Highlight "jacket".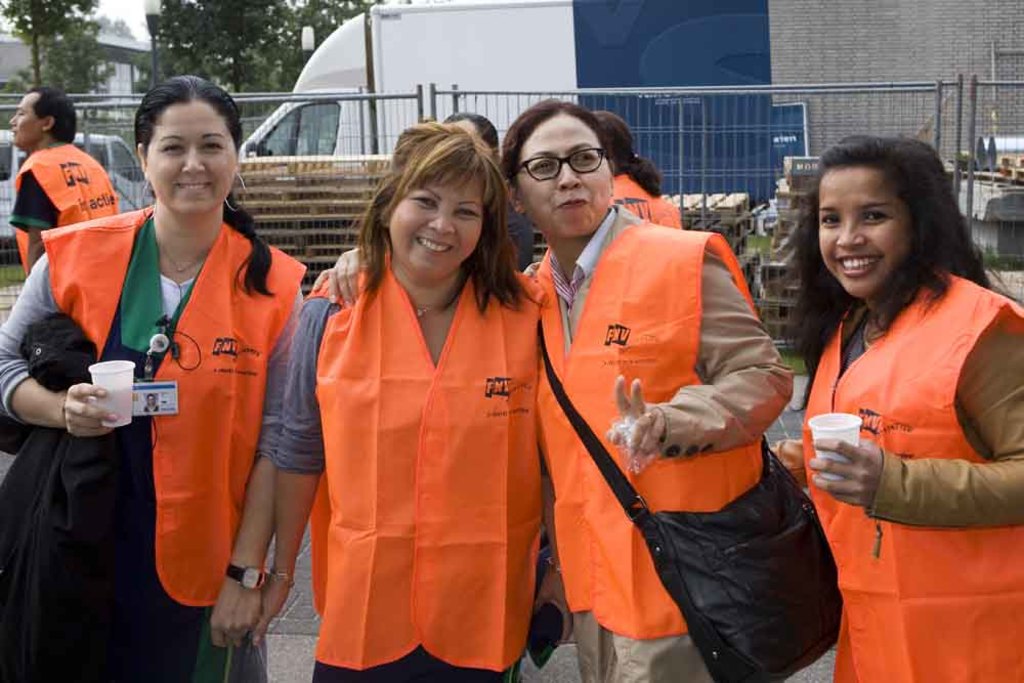
Highlighted region: [16,143,125,283].
